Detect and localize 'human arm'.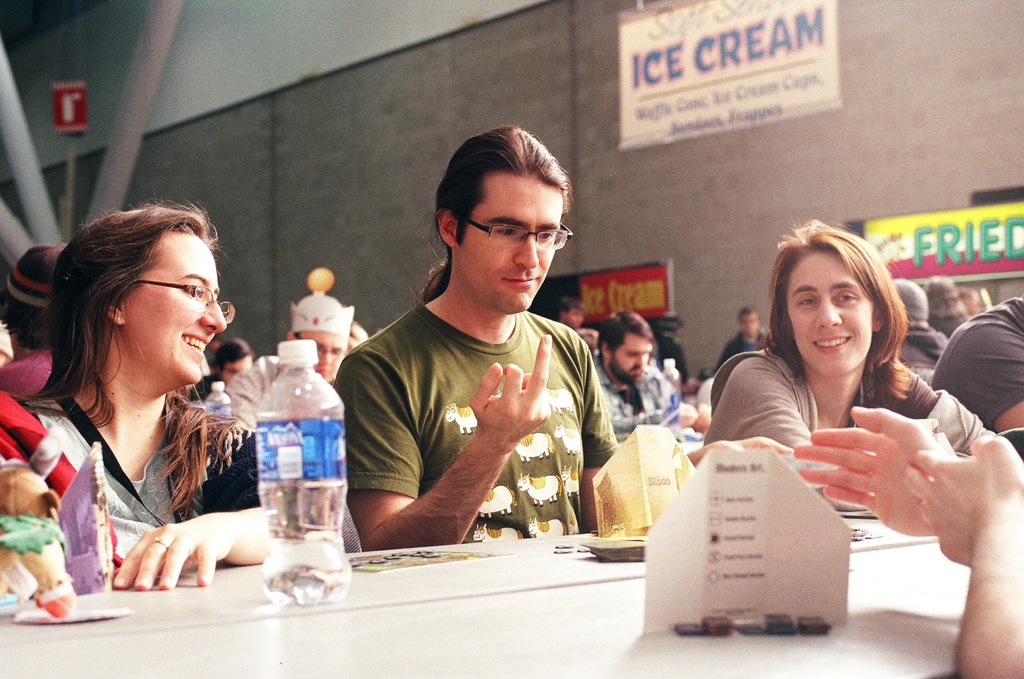
Localized at (x1=735, y1=358, x2=817, y2=451).
